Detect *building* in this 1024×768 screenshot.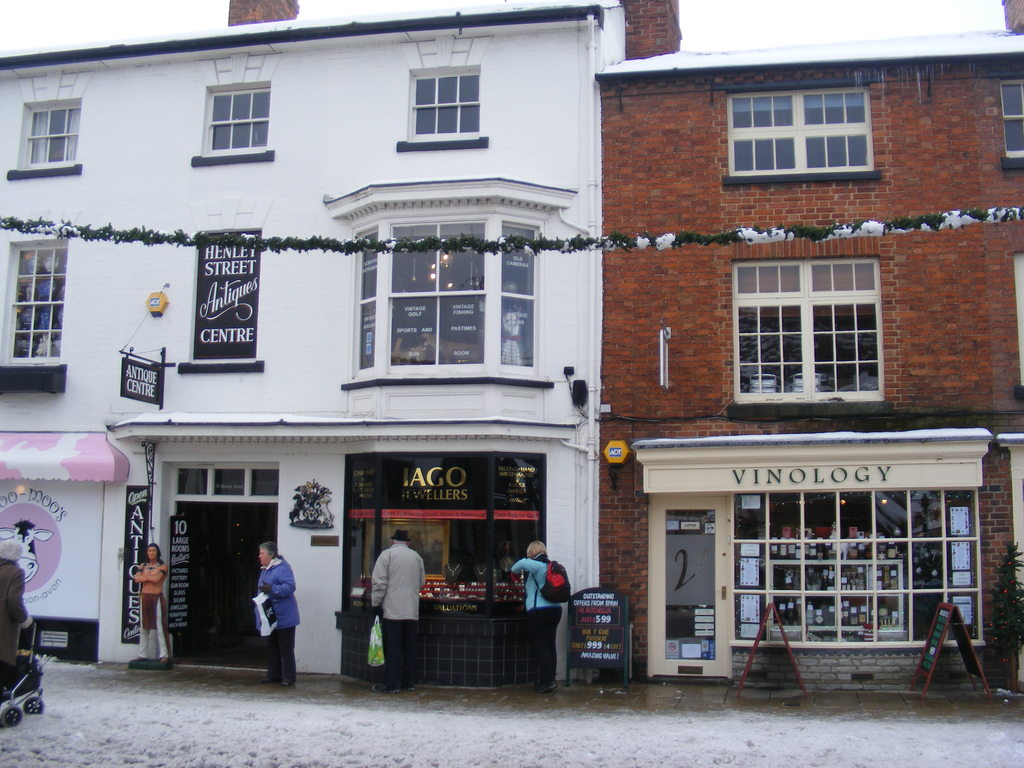
Detection: bbox(0, 0, 604, 692).
